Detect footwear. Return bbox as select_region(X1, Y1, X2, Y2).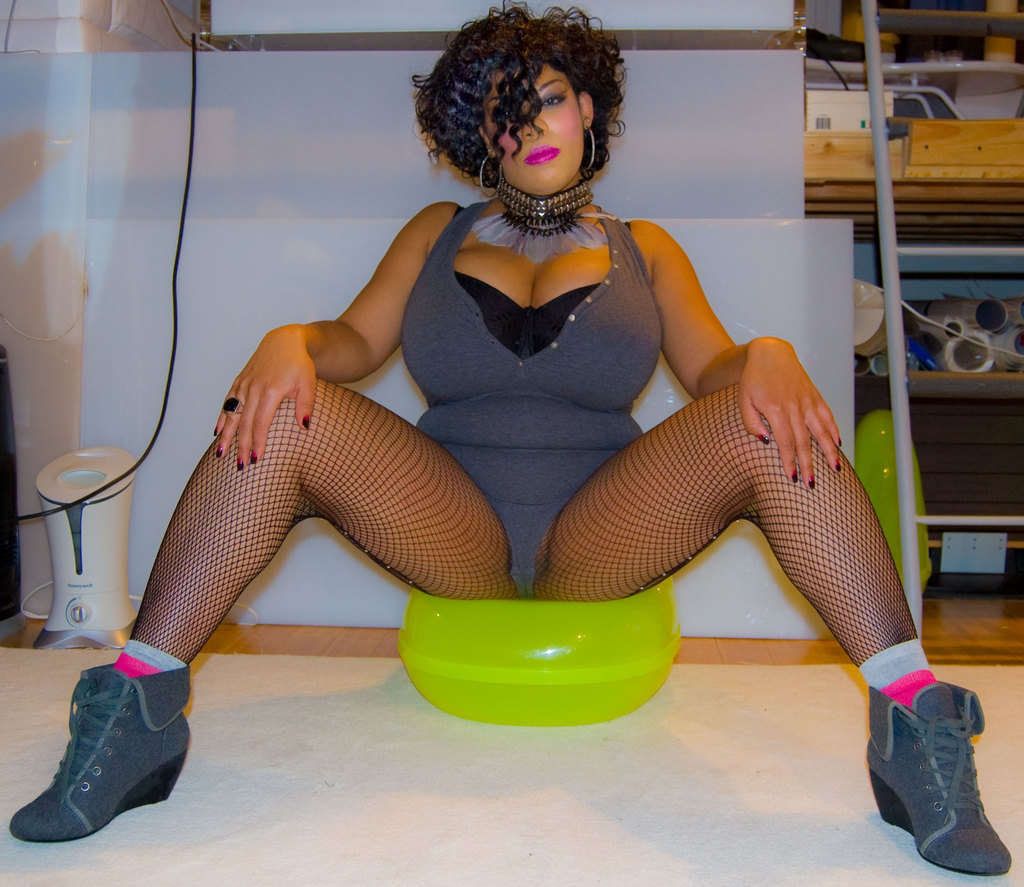
select_region(6, 658, 190, 843).
